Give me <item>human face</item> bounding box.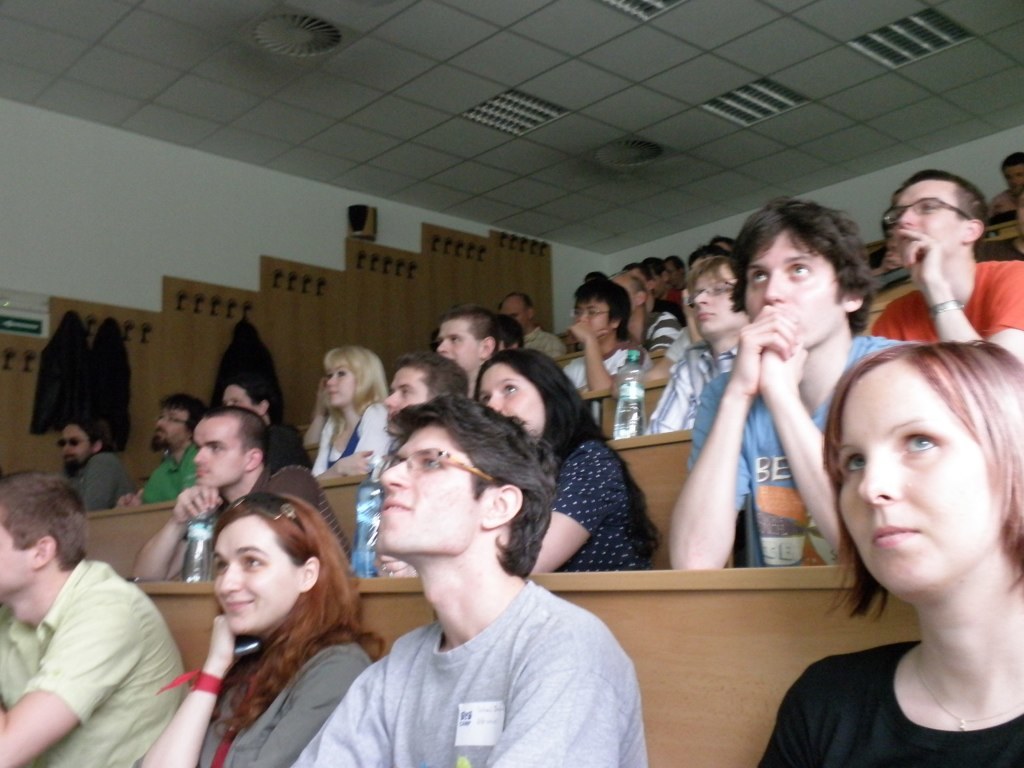
rect(693, 264, 748, 337).
